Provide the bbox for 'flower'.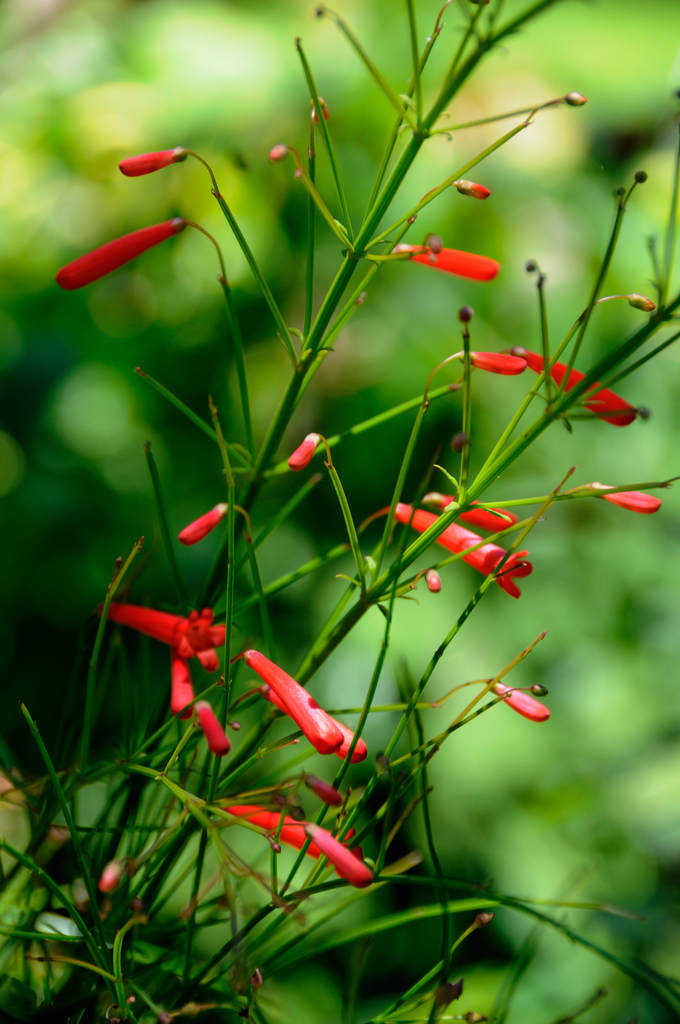
Rect(96, 860, 149, 895).
